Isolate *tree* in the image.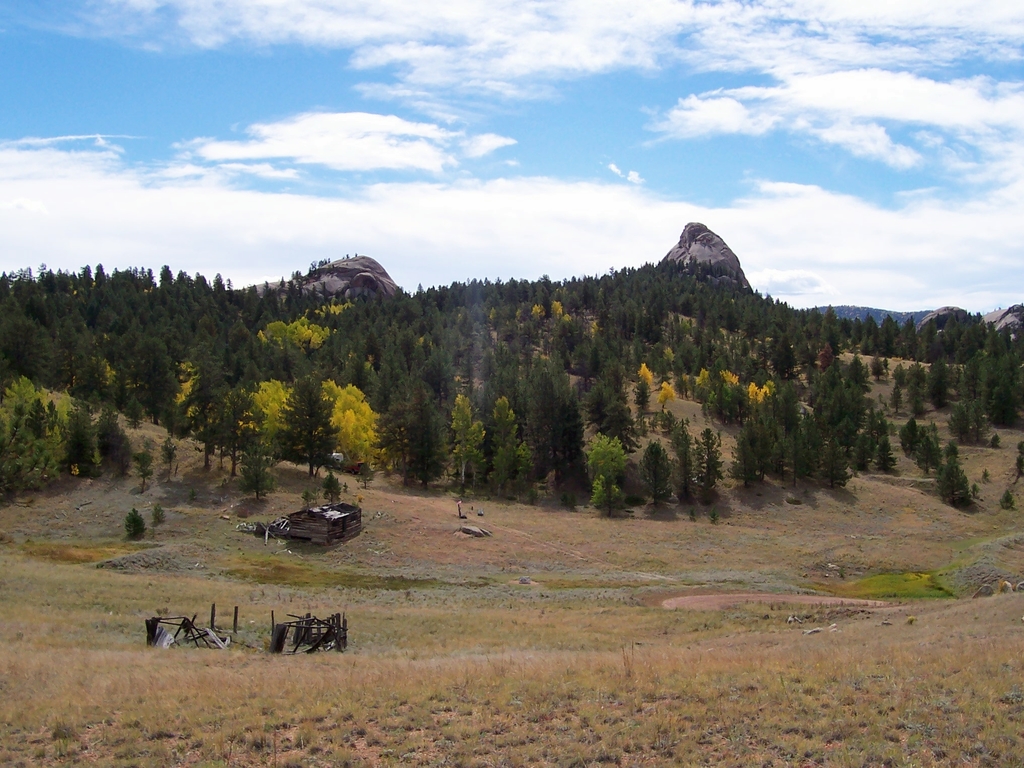
Isolated region: 818, 387, 861, 425.
